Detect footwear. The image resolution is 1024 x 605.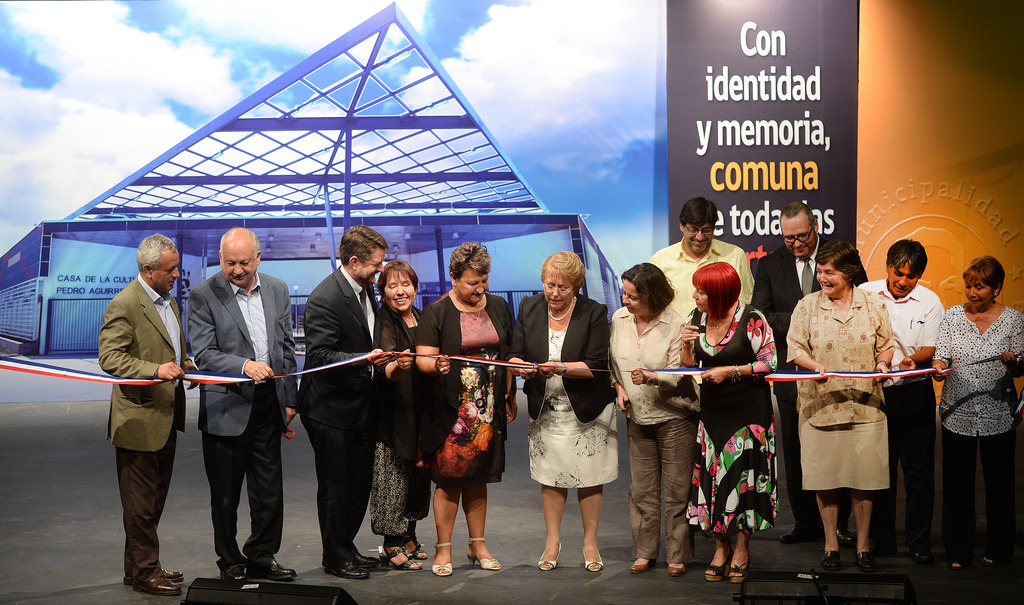
region(669, 562, 687, 575).
